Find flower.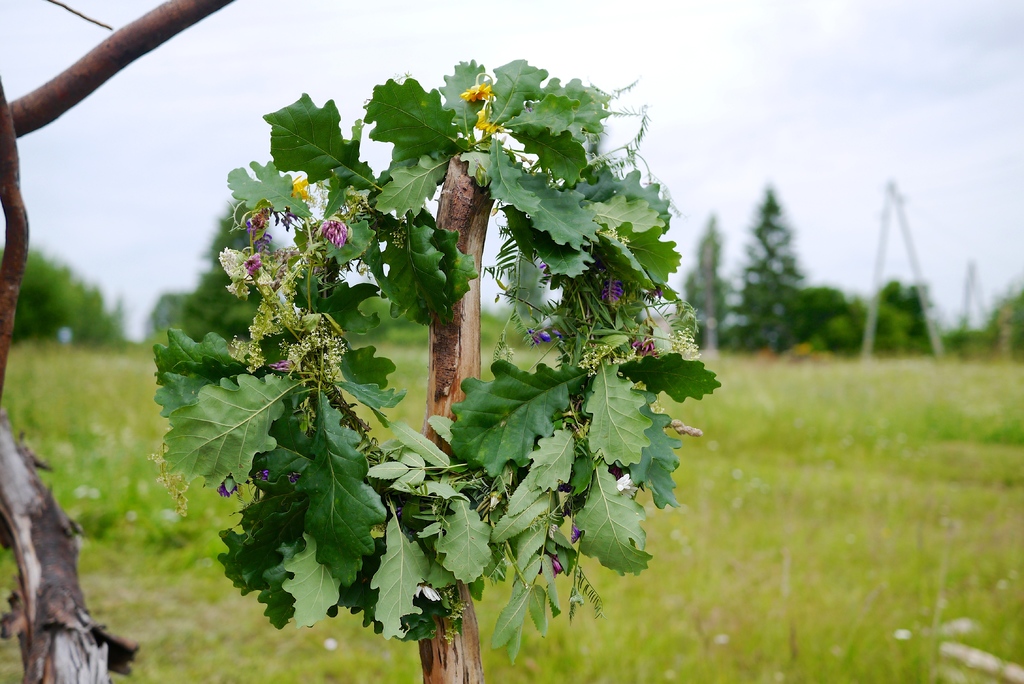
(215,473,230,499).
